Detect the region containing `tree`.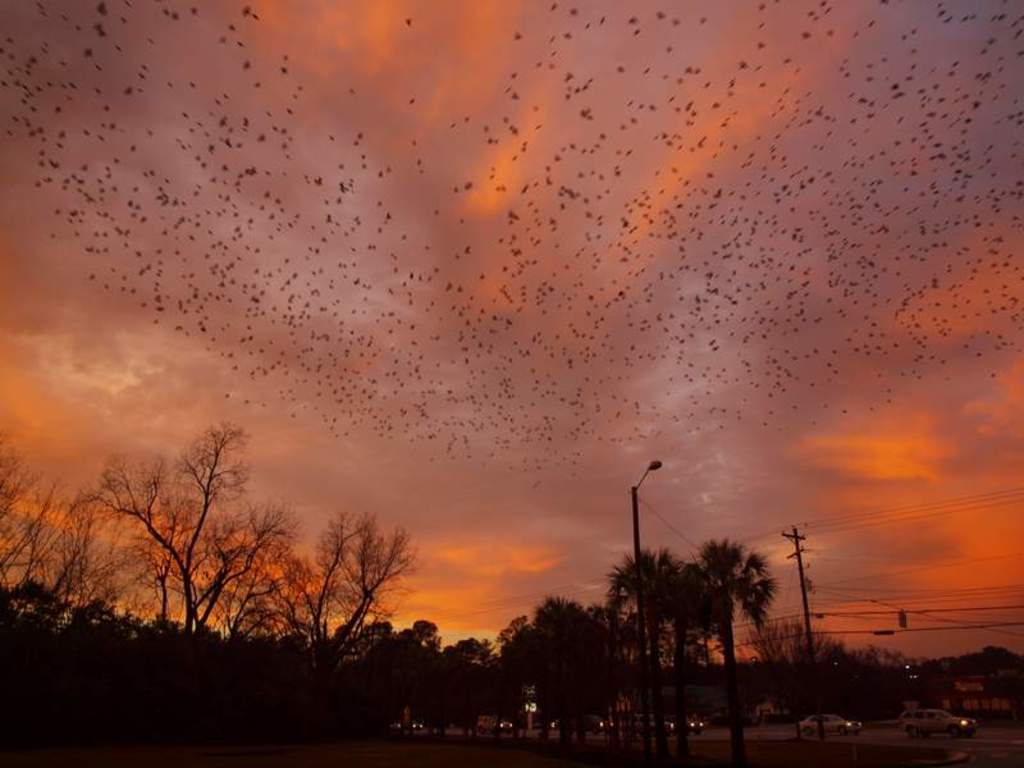
bbox=[495, 602, 625, 750].
